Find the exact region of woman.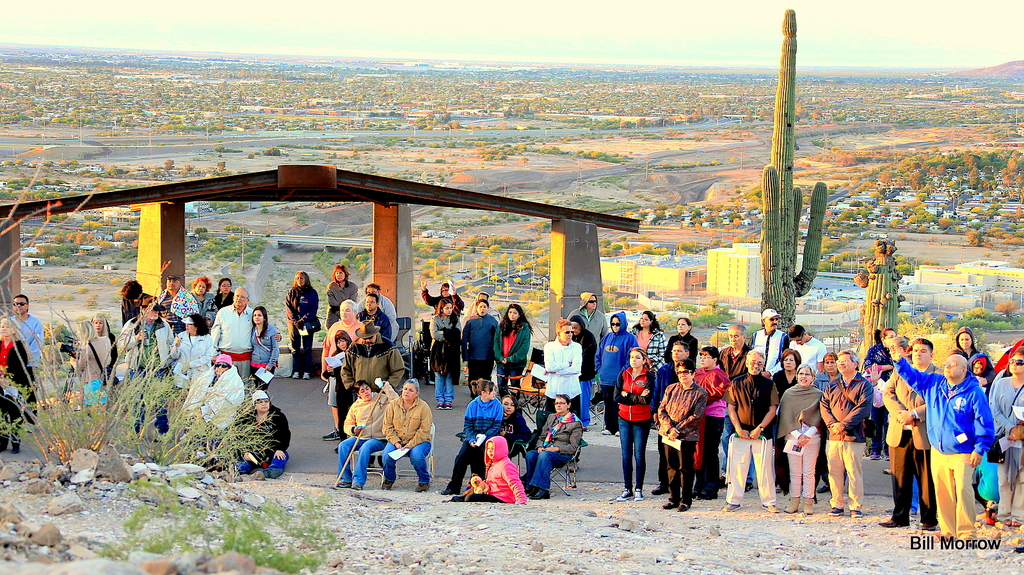
Exact region: locate(168, 311, 217, 404).
